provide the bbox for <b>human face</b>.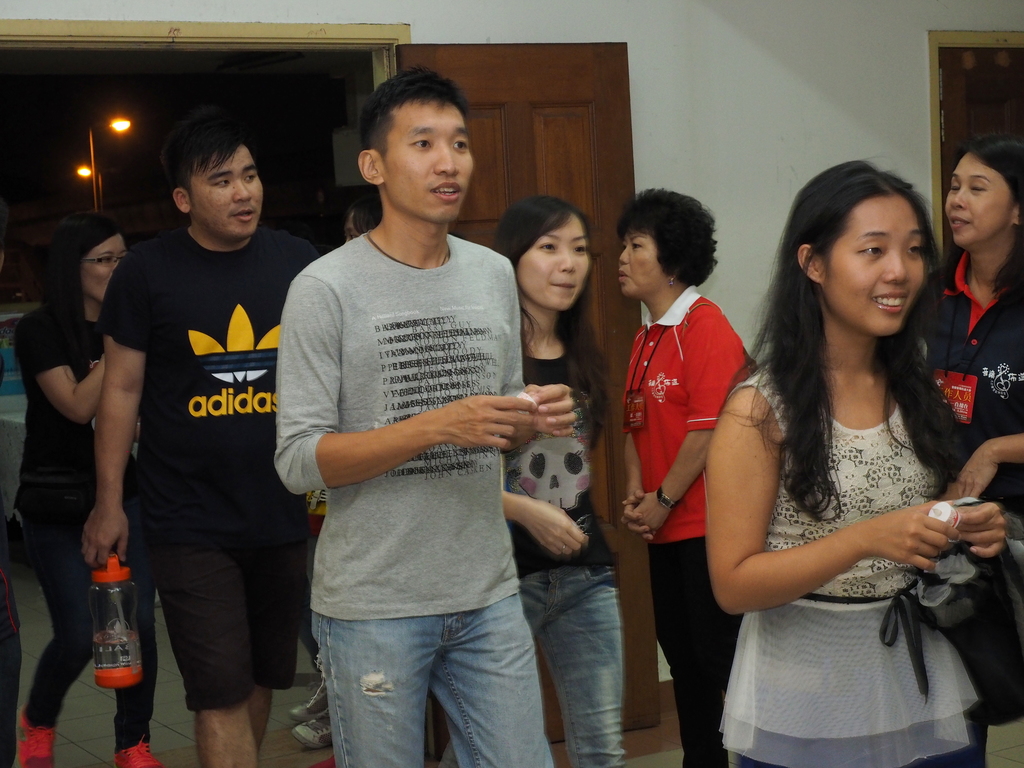
(x1=518, y1=211, x2=589, y2=311).
